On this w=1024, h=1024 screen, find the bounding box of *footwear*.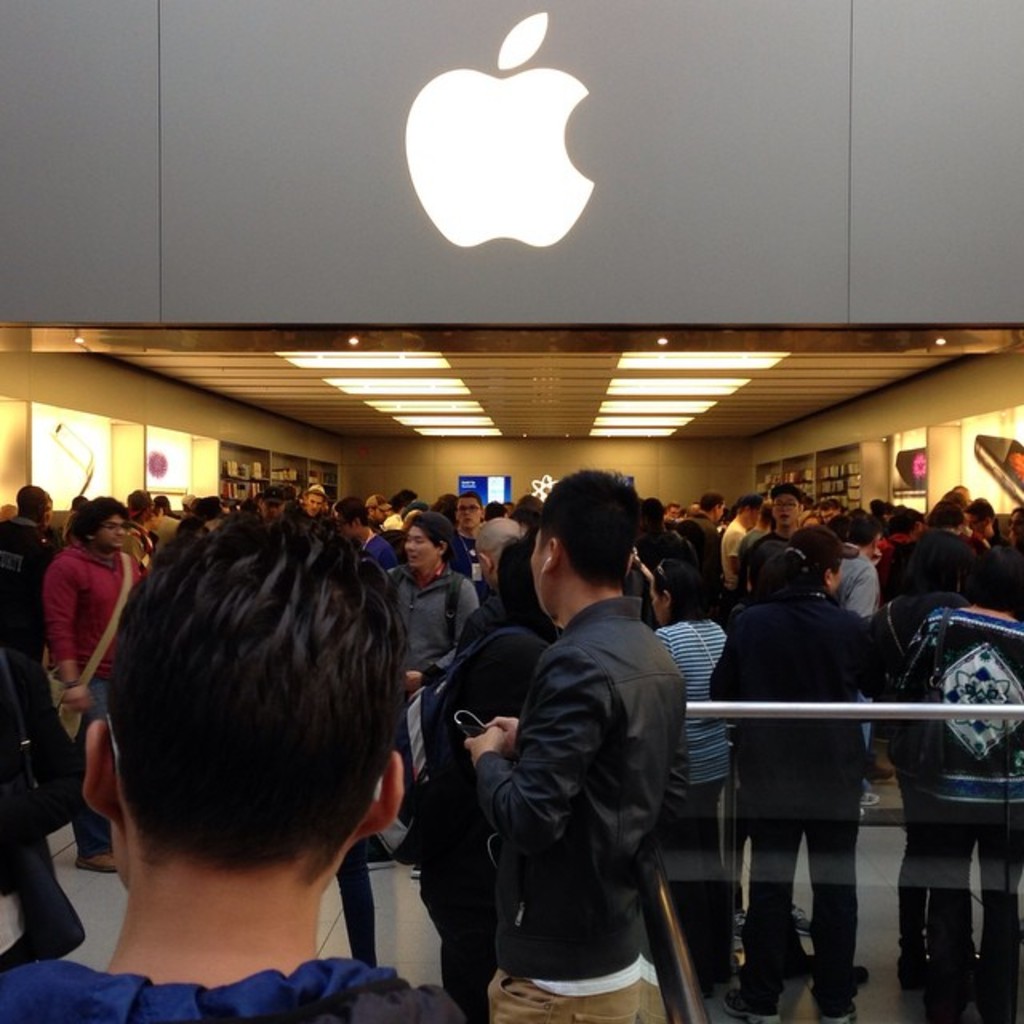
Bounding box: x1=869, y1=752, x2=893, y2=781.
